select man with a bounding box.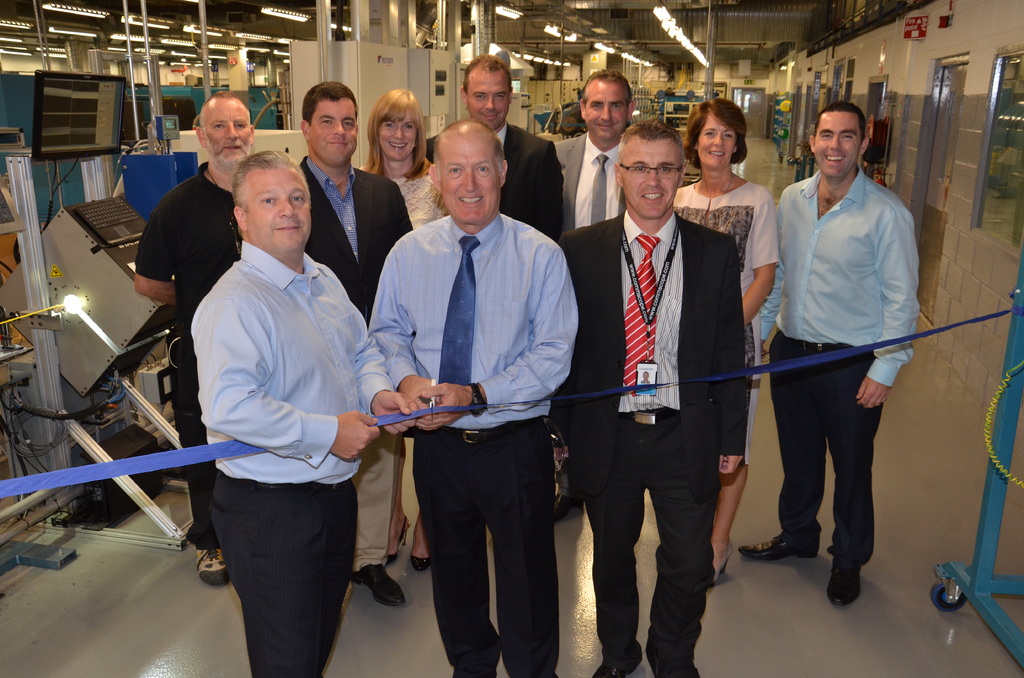
bbox=(550, 65, 636, 253).
